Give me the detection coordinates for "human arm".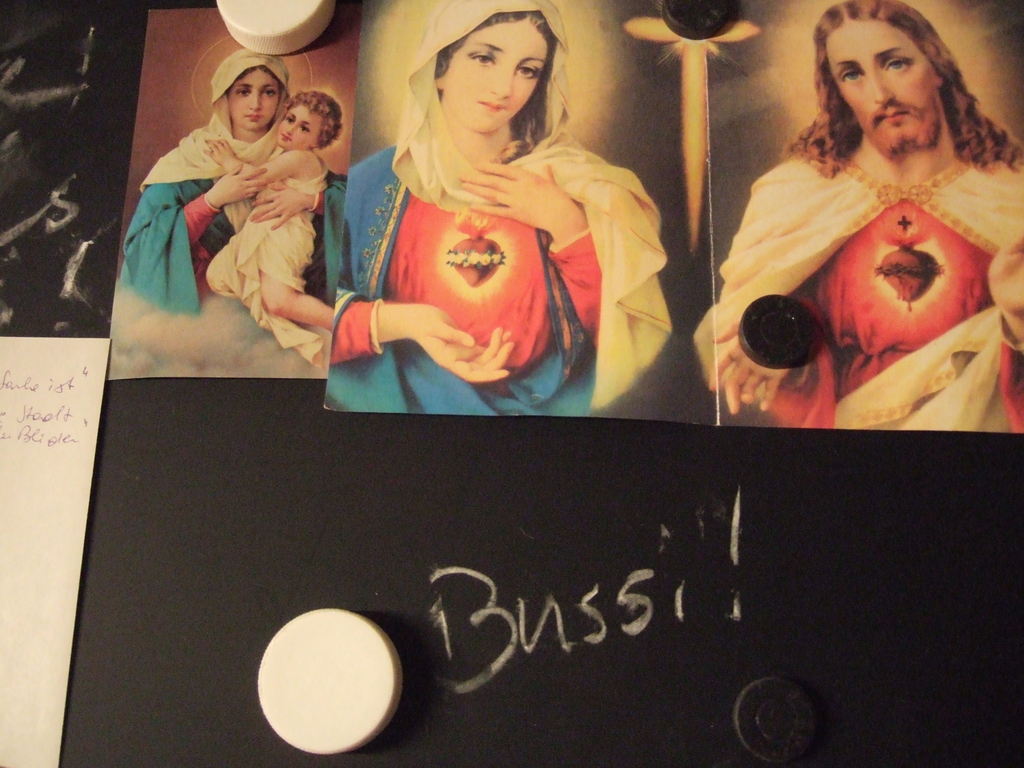
l=707, t=317, r=797, b=415.
